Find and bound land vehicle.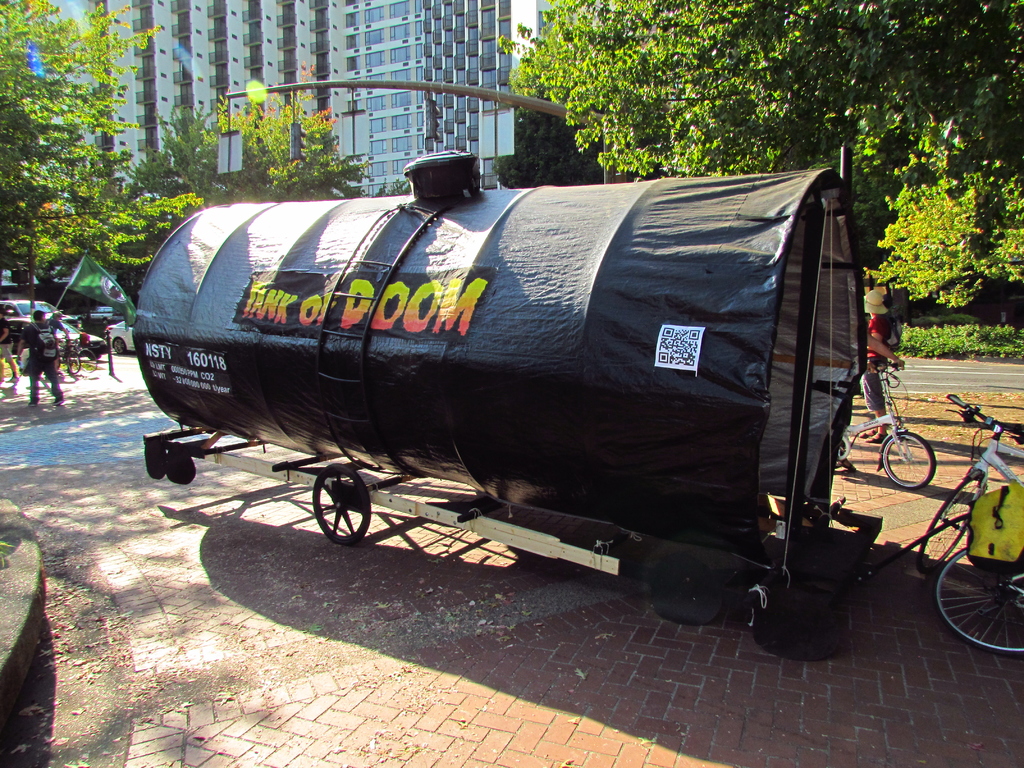
Bound: box(932, 547, 1023, 660).
